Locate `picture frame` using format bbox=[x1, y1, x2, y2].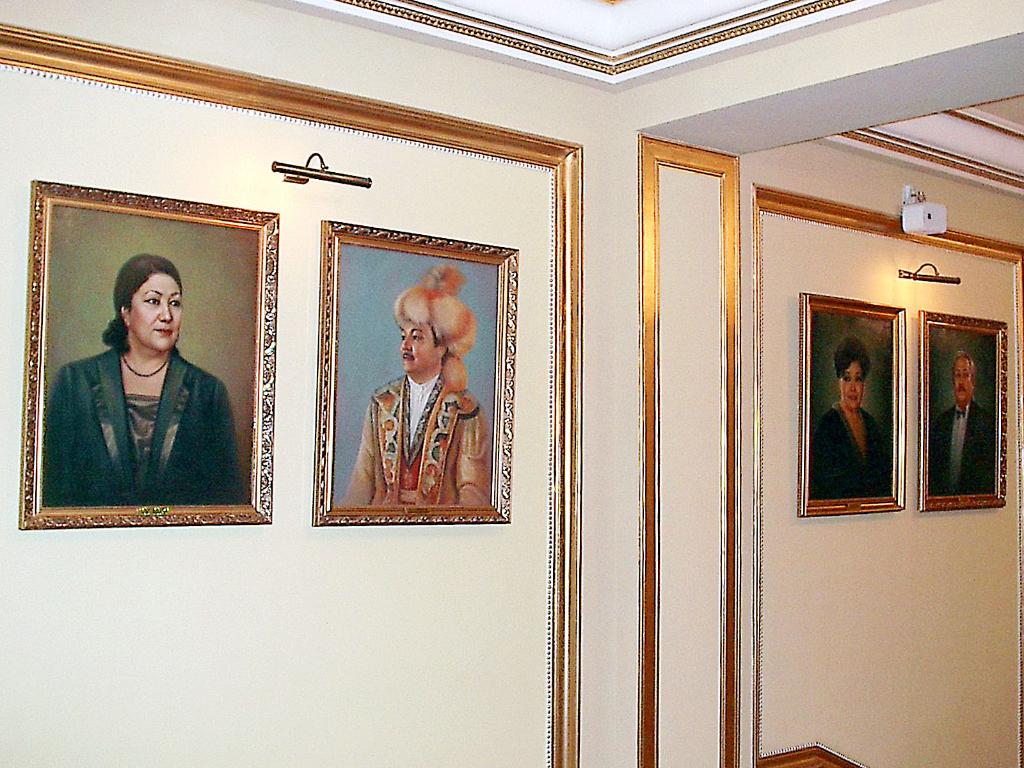
bbox=[17, 175, 273, 532].
